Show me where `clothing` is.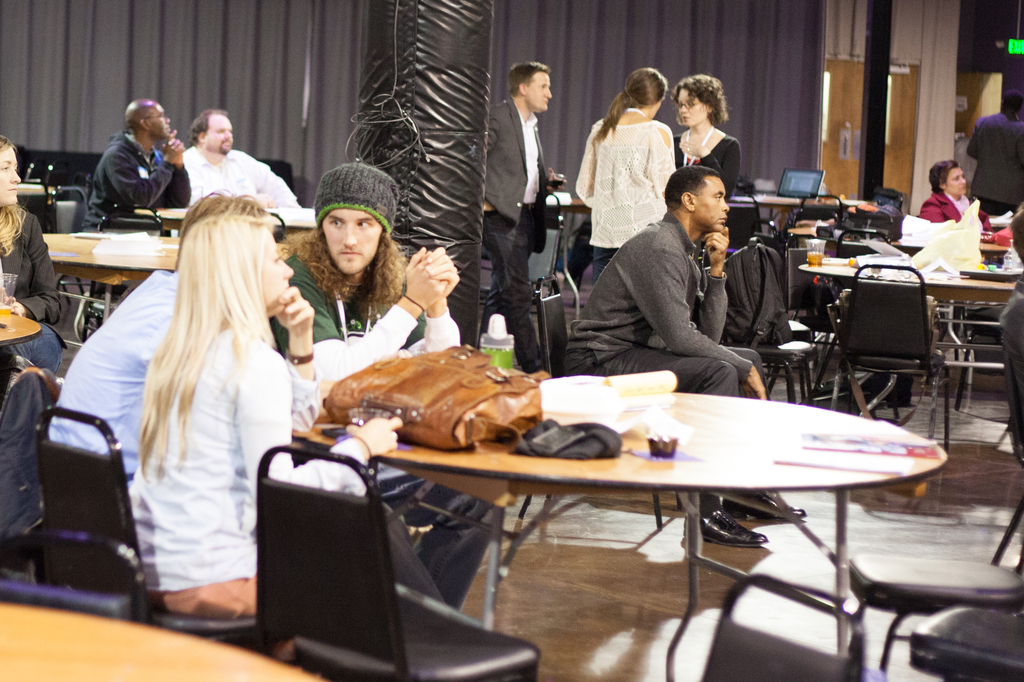
`clothing` is at box=[380, 457, 497, 612].
